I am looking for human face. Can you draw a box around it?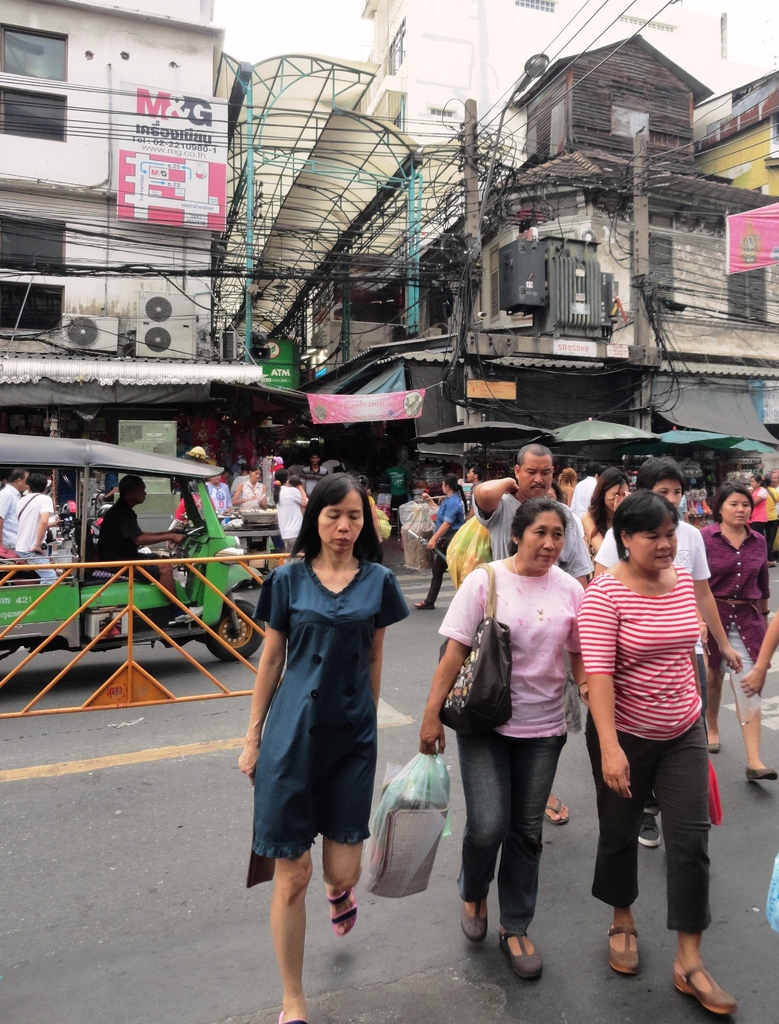
Sure, the bounding box is box=[438, 483, 447, 496].
